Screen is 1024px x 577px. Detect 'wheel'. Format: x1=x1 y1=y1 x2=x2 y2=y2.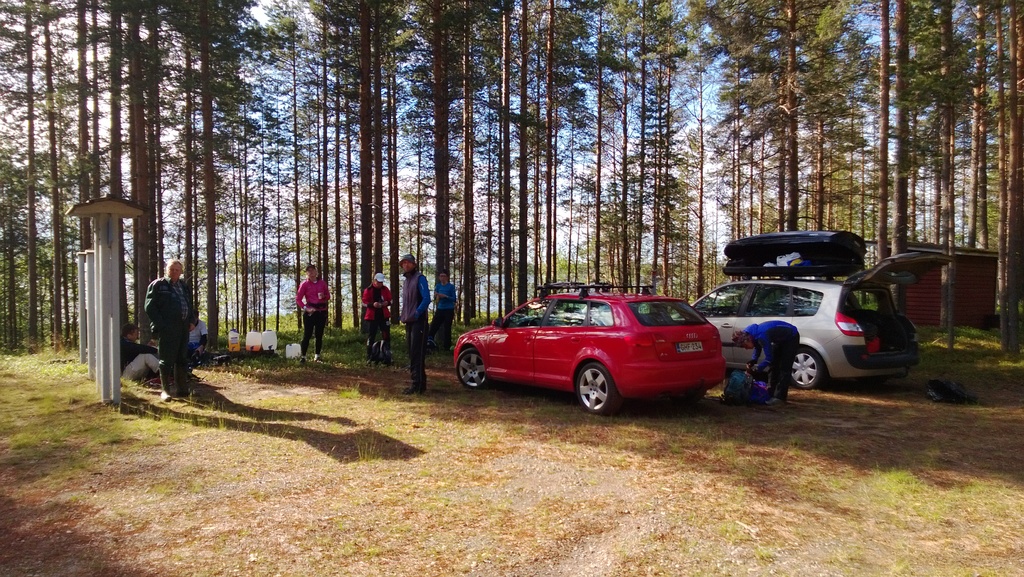
x1=792 y1=347 x2=824 y2=390.
